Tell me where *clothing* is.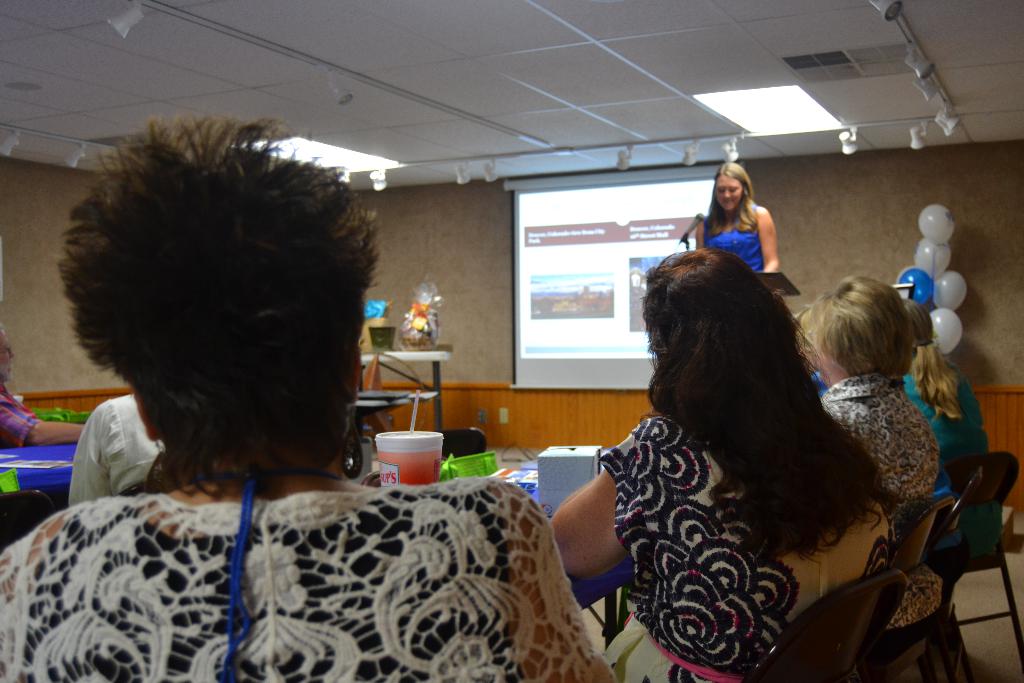
*clothing* is at x1=819, y1=368, x2=940, y2=636.
